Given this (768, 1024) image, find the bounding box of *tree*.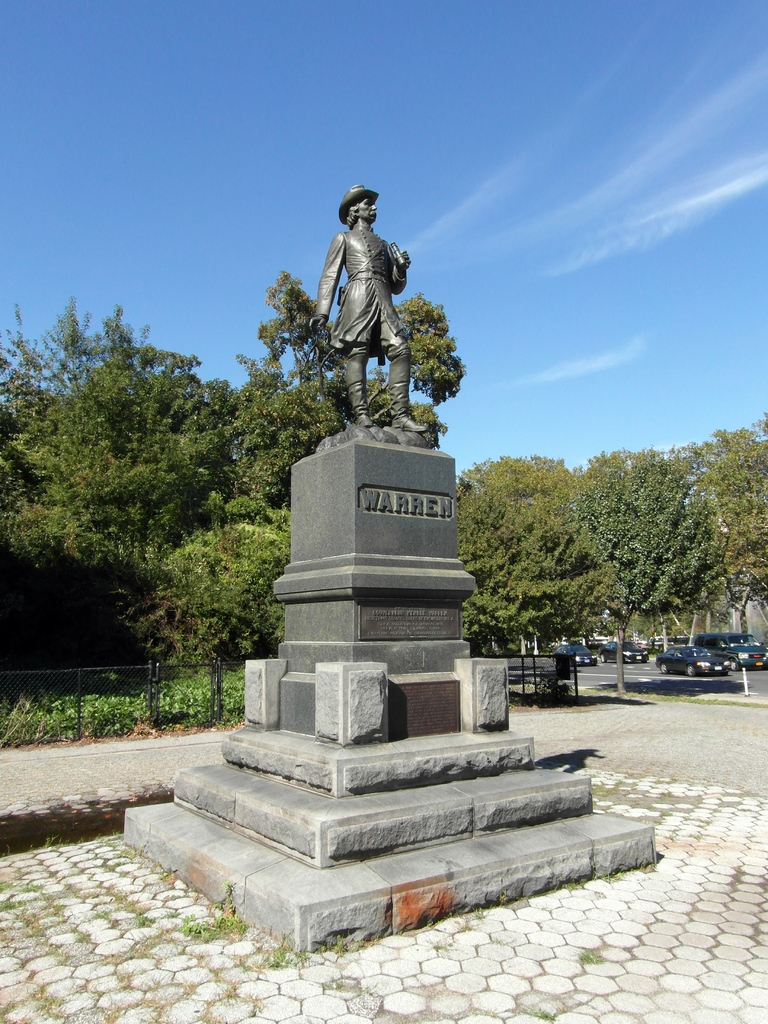
l=192, t=265, r=474, b=540.
